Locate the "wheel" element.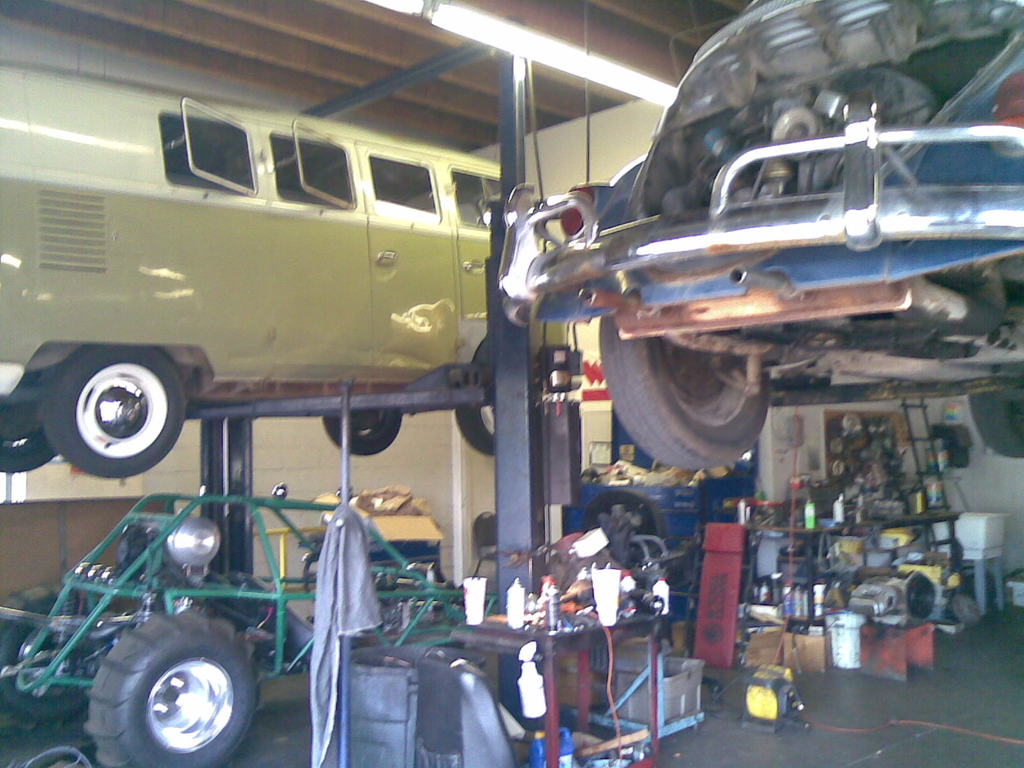
Element bbox: bbox=[0, 402, 59, 472].
